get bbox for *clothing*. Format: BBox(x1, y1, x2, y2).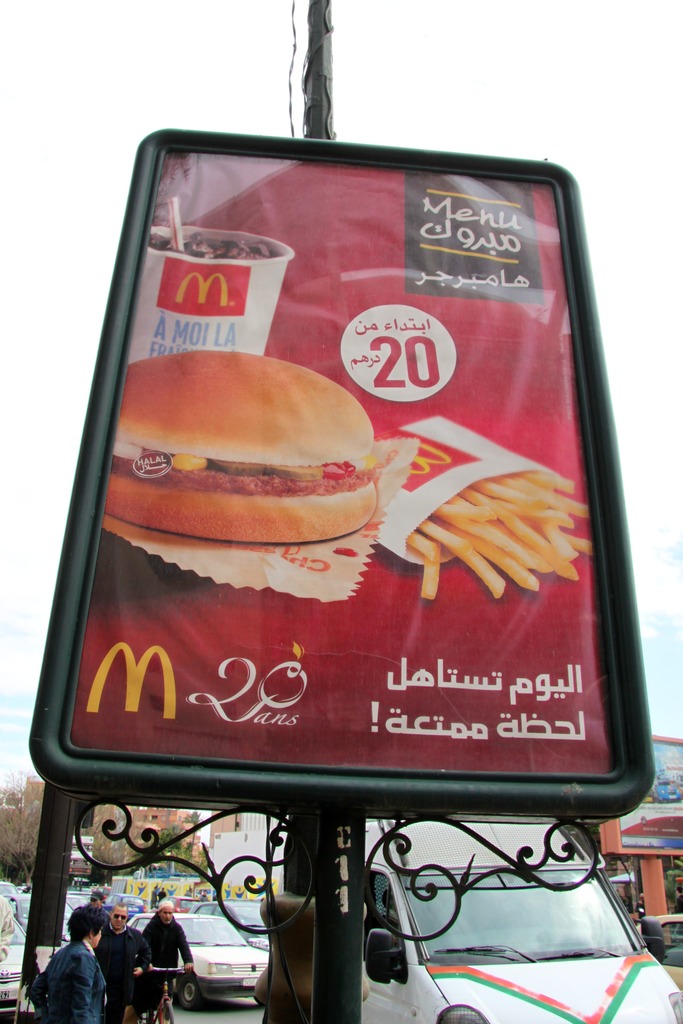
BBox(96, 929, 152, 1023).
